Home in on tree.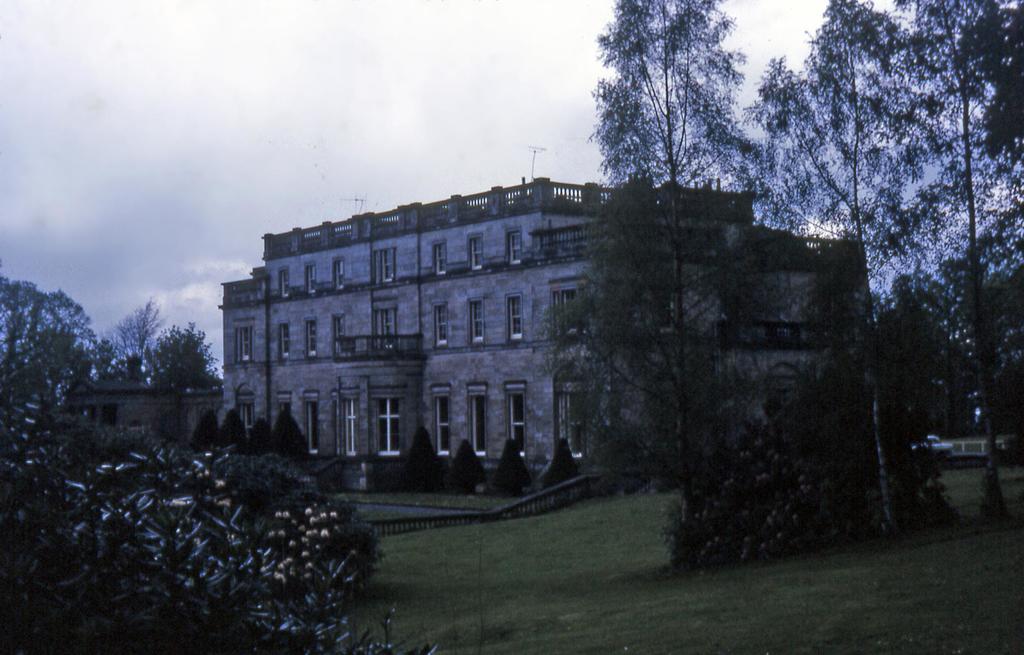
Homed in at [0,279,387,654].
